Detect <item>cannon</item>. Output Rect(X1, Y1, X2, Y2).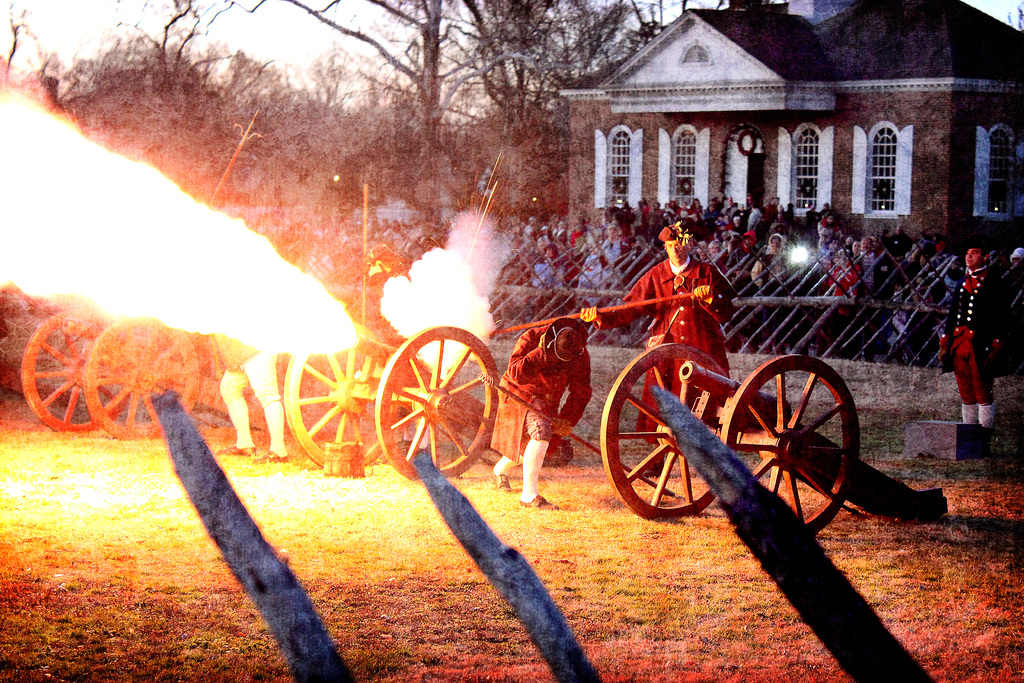
Rect(280, 315, 582, 483).
